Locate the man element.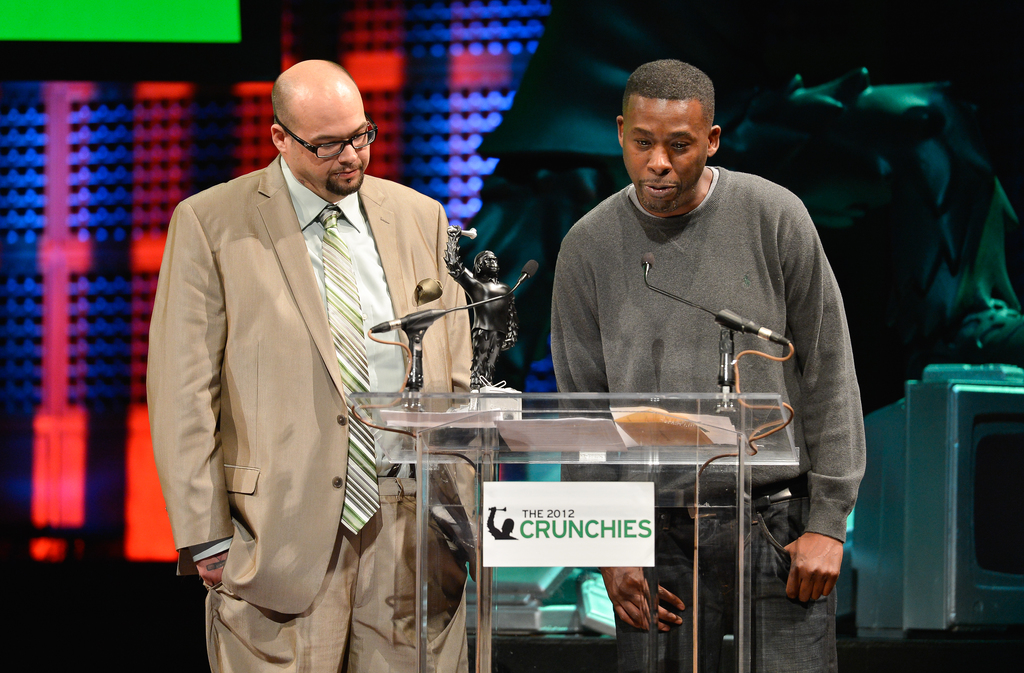
Element bbox: x1=147, y1=36, x2=495, y2=672.
